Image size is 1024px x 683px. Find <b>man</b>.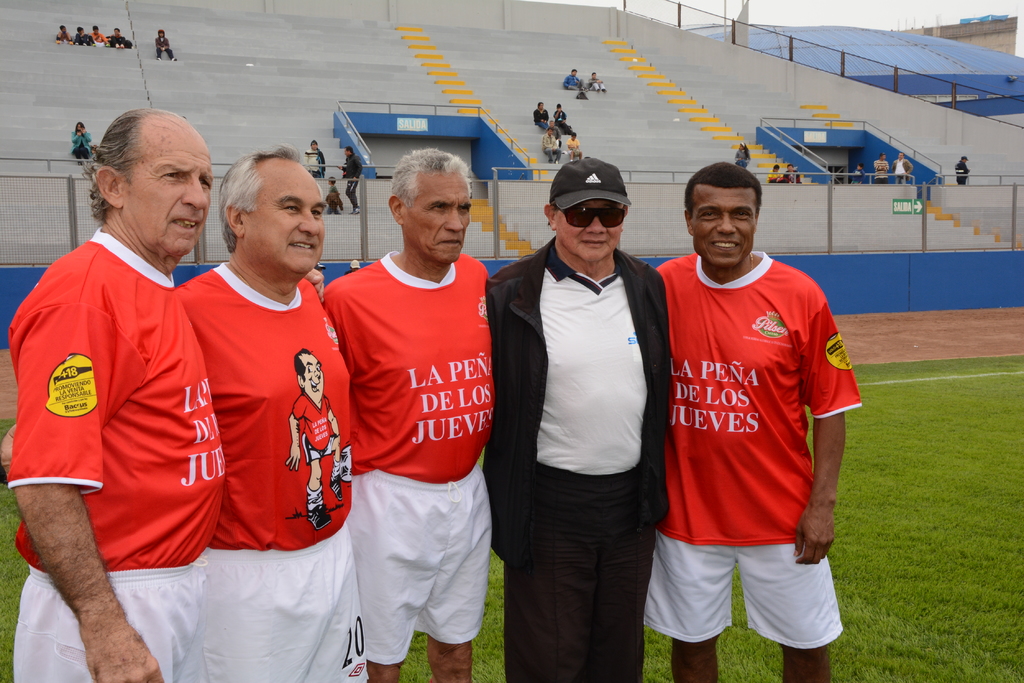
301, 139, 326, 190.
